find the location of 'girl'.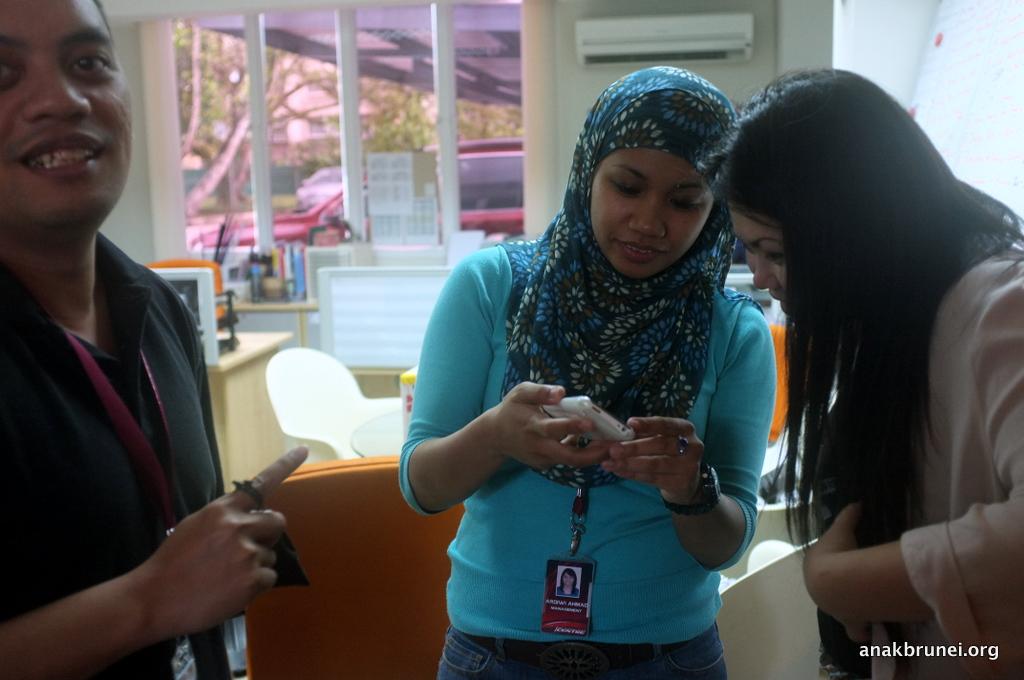
Location: rect(396, 66, 775, 679).
